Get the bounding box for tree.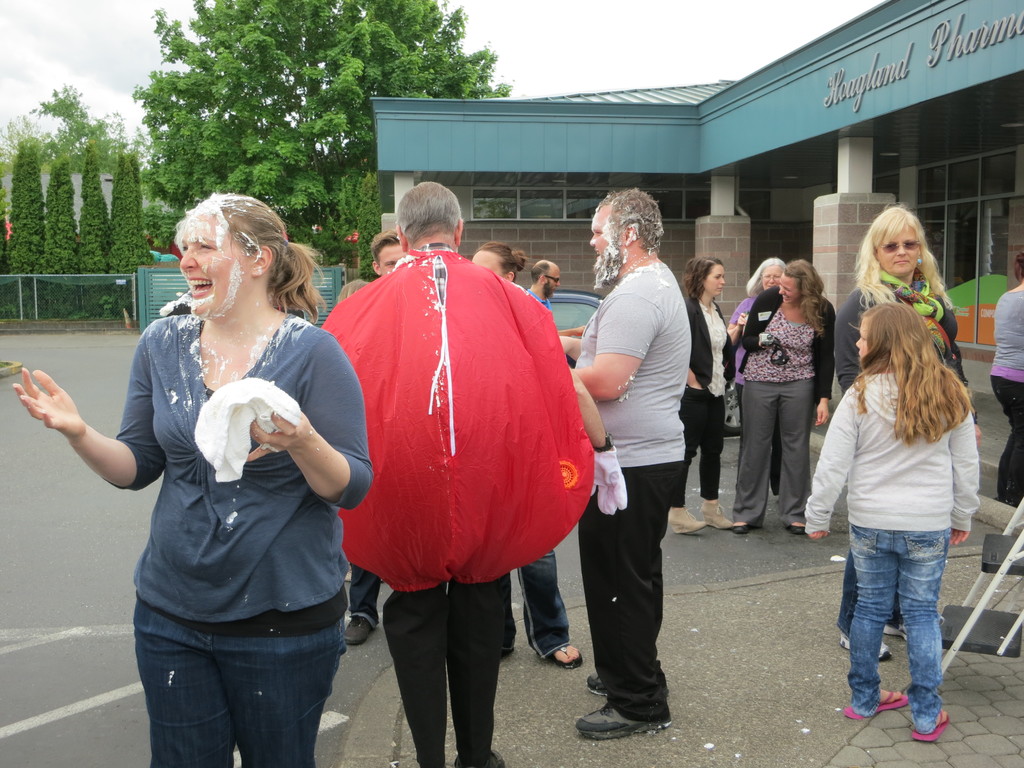
0 83 163 179.
